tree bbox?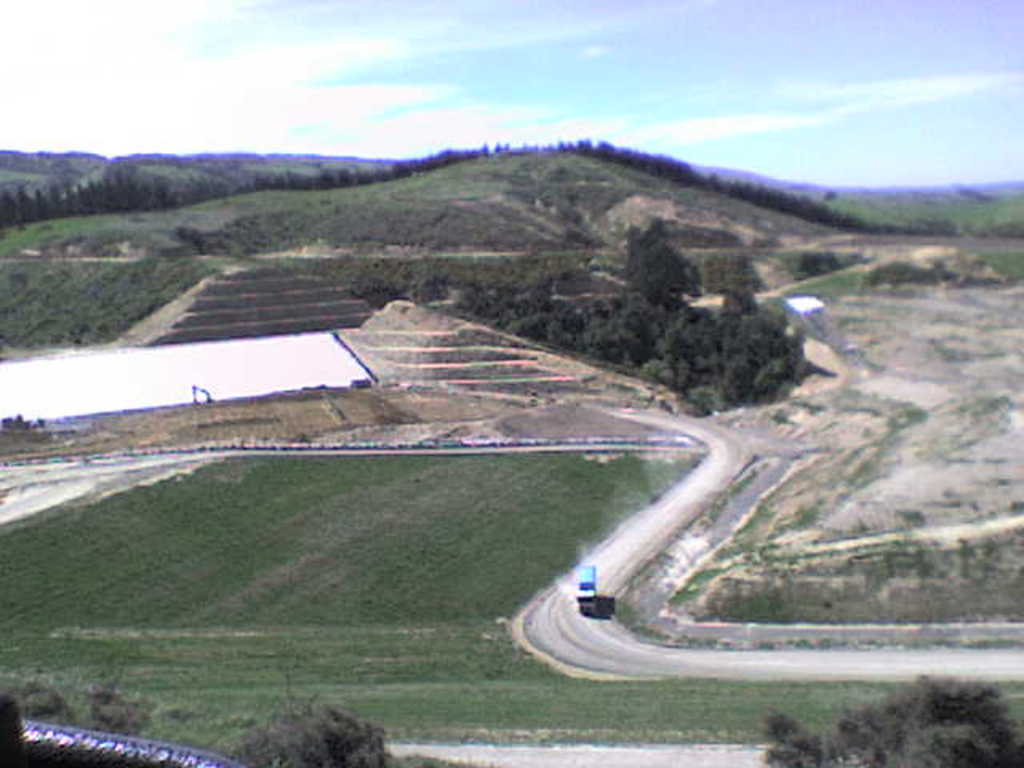
(758, 710, 838, 766)
